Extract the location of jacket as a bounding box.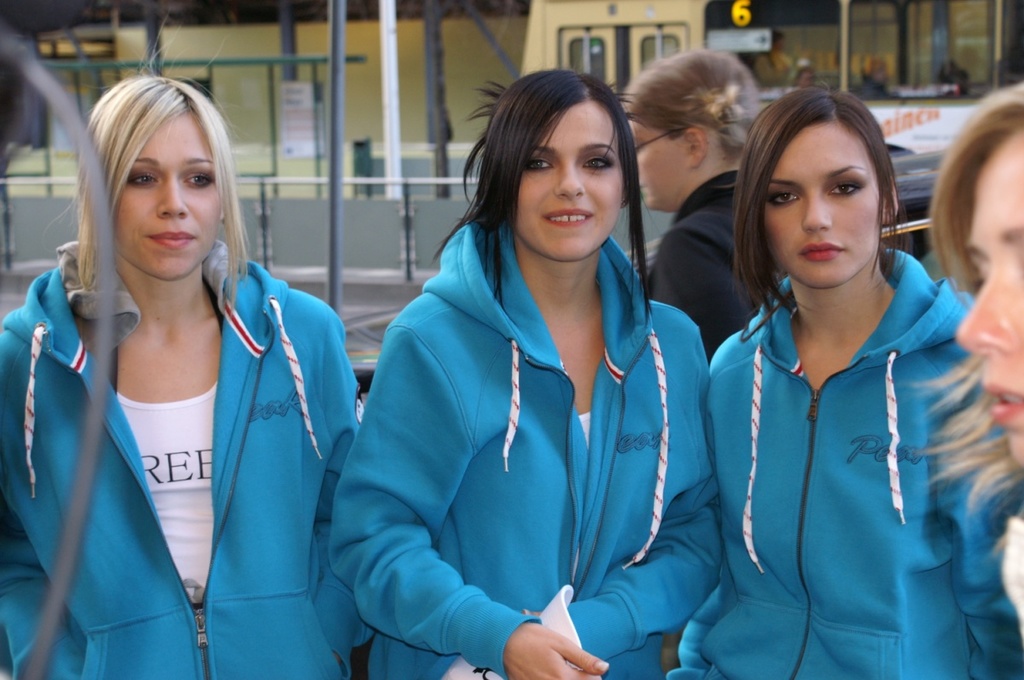
{"left": 703, "top": 244, "right": 1022, "bottom": 678}.
